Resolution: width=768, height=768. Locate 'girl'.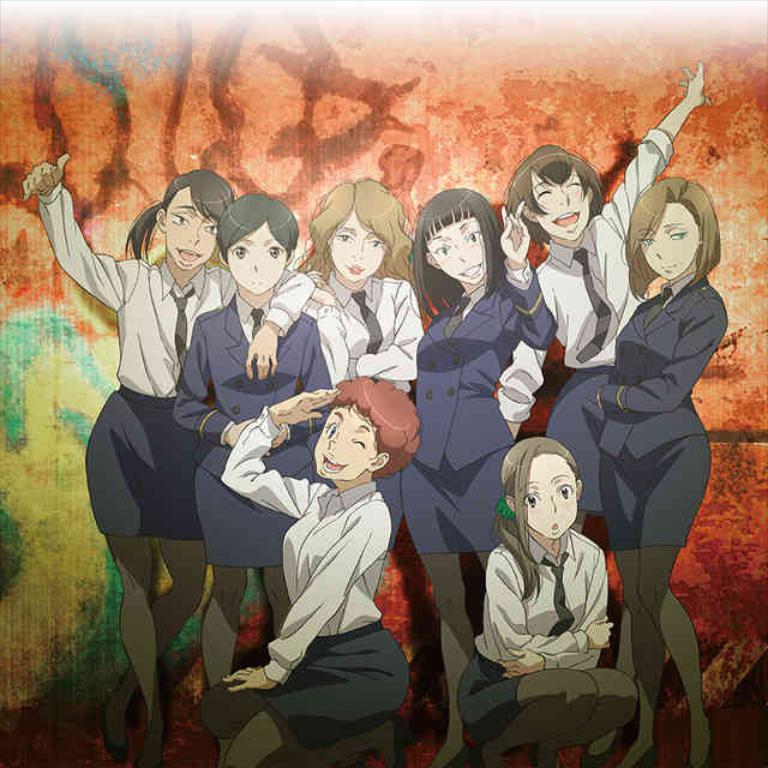
[x1=190, y1=376, x2=412, y2=764].
